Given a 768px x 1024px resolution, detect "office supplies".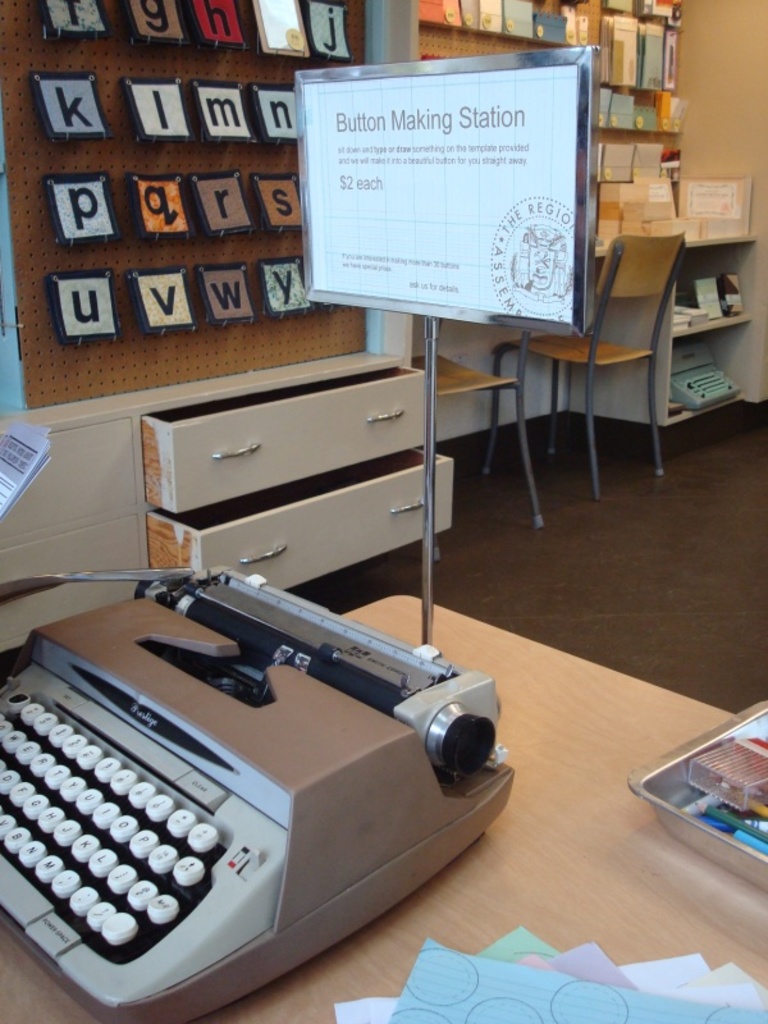
127:170:187:225.
